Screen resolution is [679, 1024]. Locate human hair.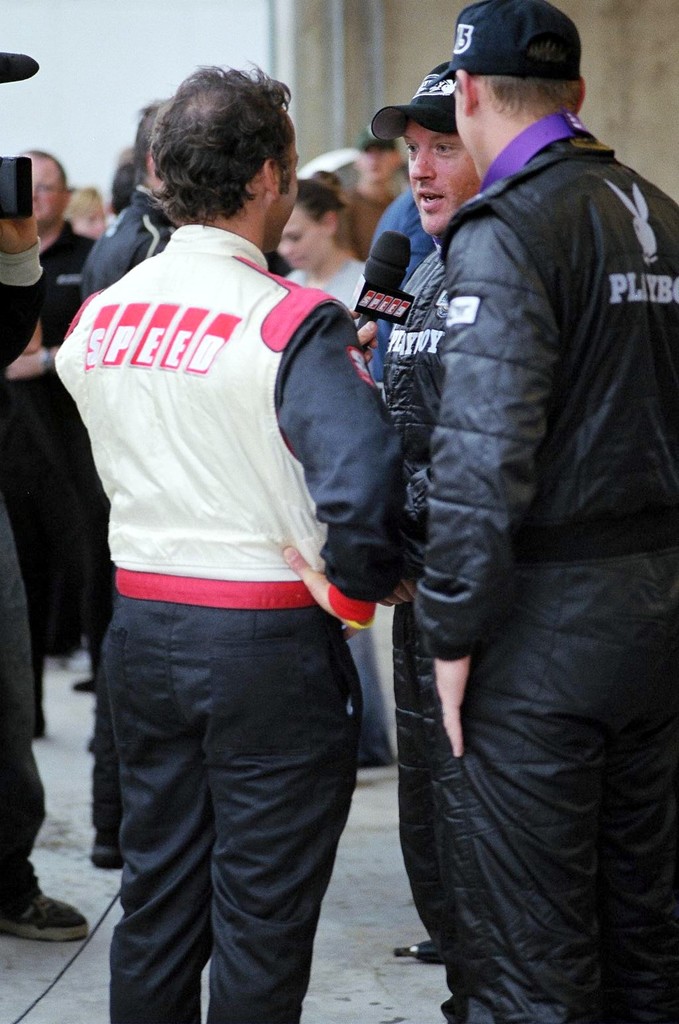
BBox(133, 95, 164, 184).
